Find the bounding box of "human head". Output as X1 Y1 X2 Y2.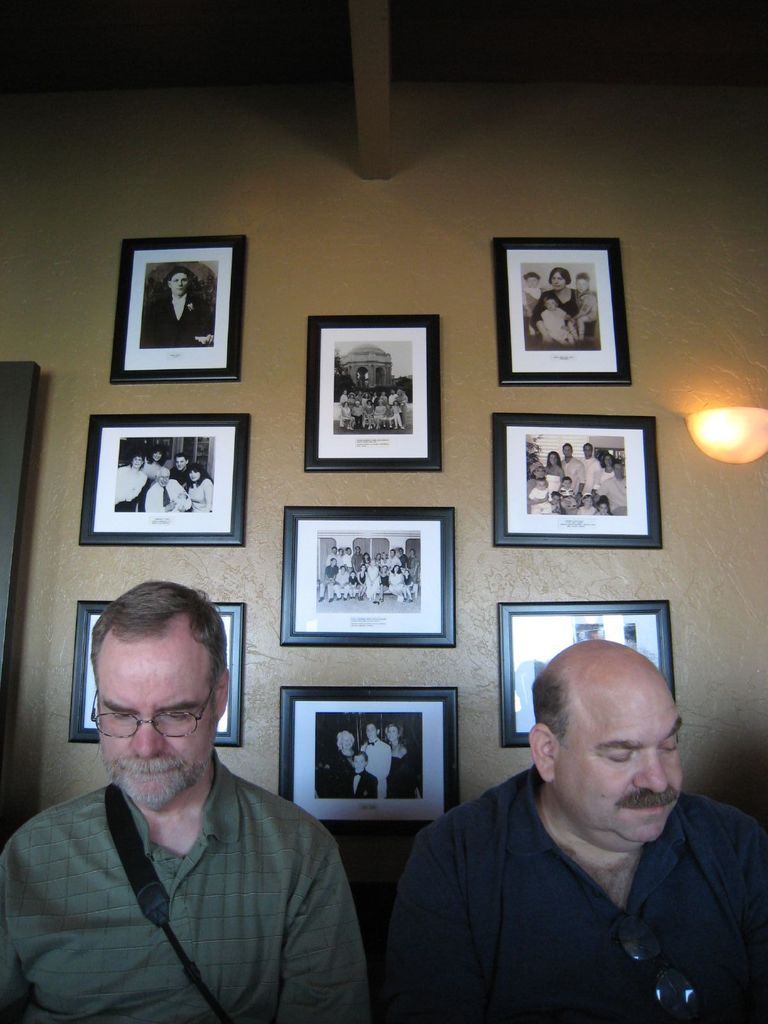
350 751 367 772.
